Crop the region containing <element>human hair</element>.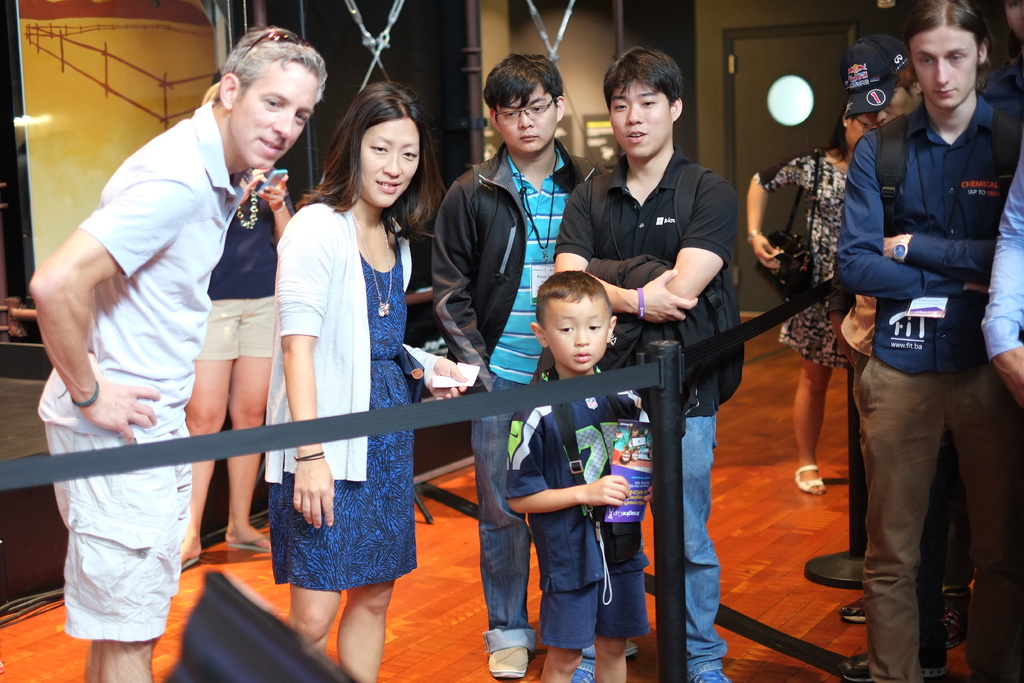
Crop region: 221, 20, 327, 113.
